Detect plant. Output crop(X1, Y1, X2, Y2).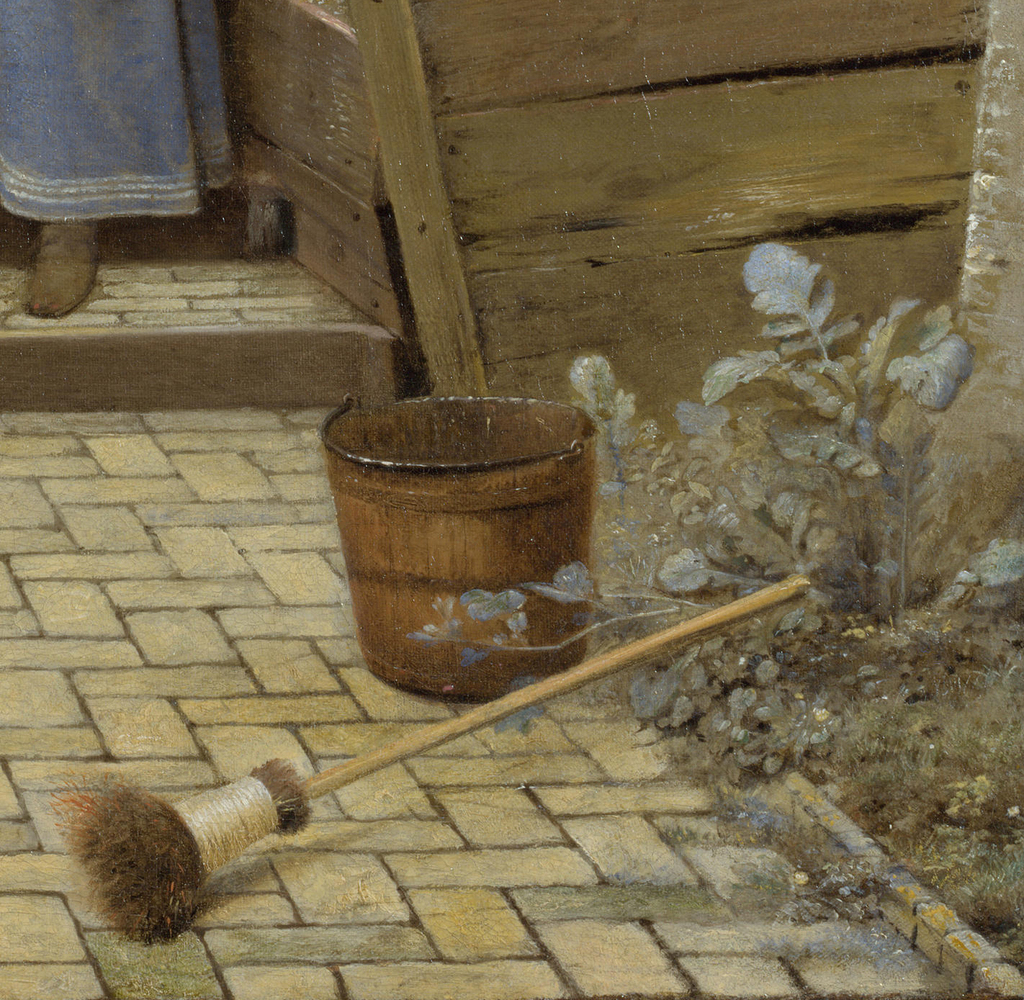
crop(521, 239, 974, 635).
